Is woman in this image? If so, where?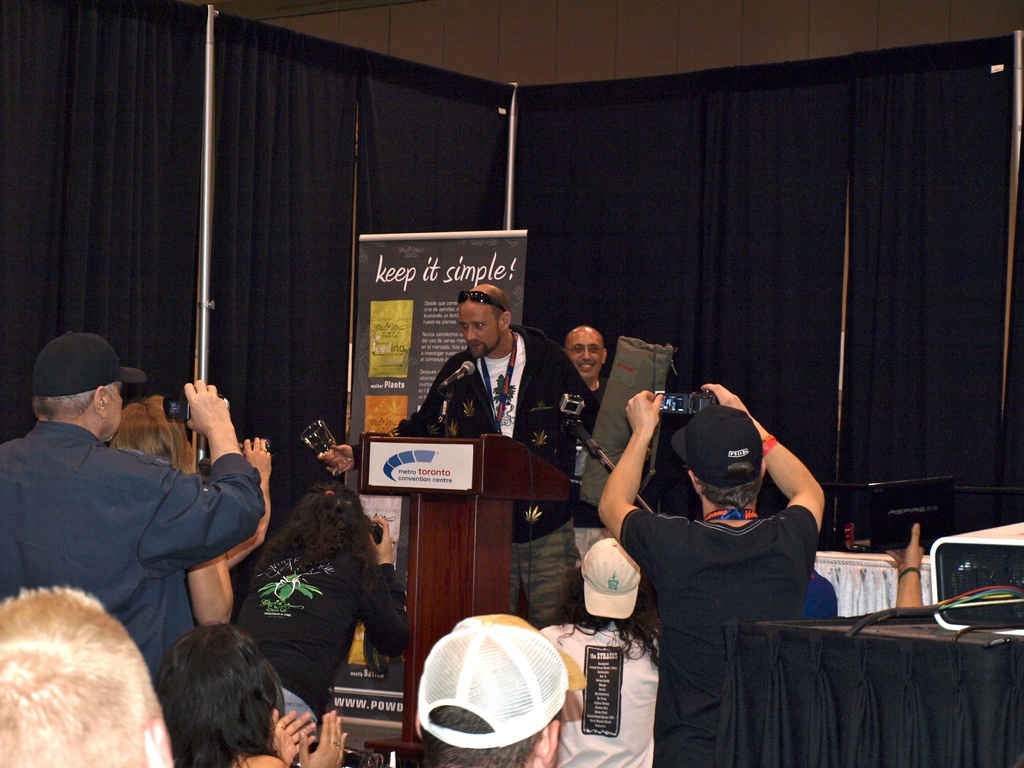
Yes, at left=225, top=471, right=410, bottom=767.
